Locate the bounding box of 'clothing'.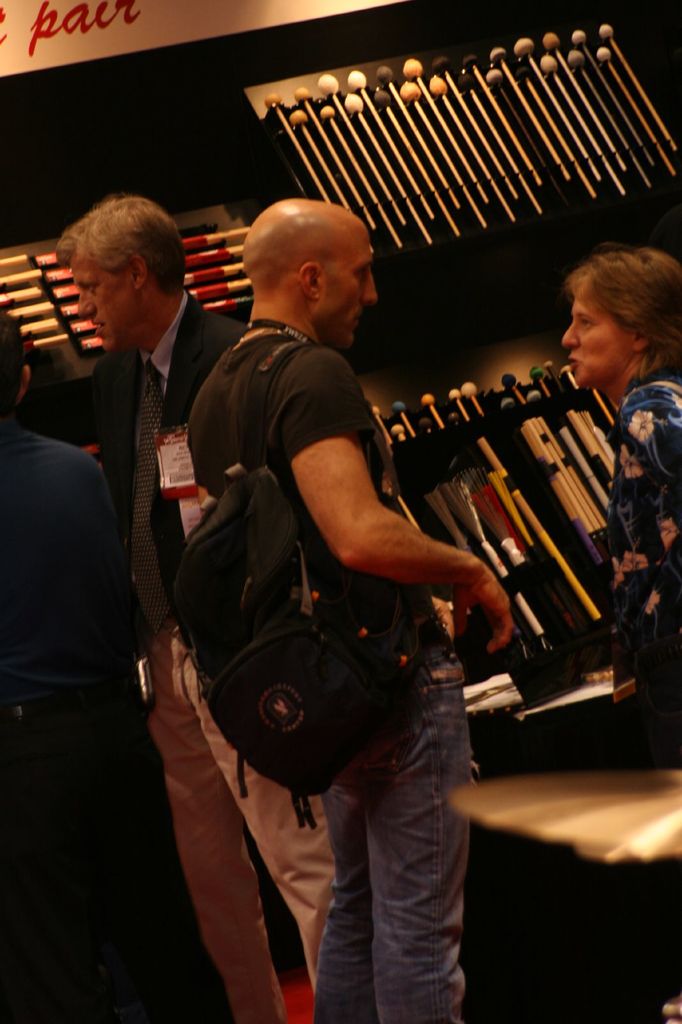
Bounding box: region(89, 295, 243, 445).
